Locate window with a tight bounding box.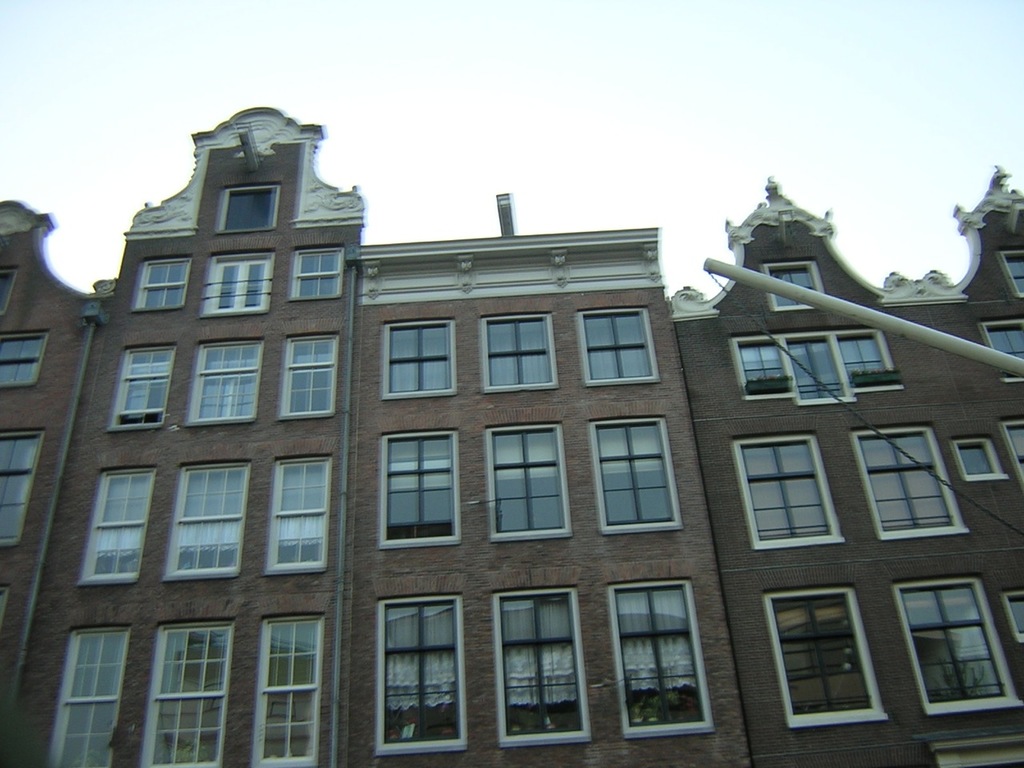
locate(975, 314, 1023, 385).
